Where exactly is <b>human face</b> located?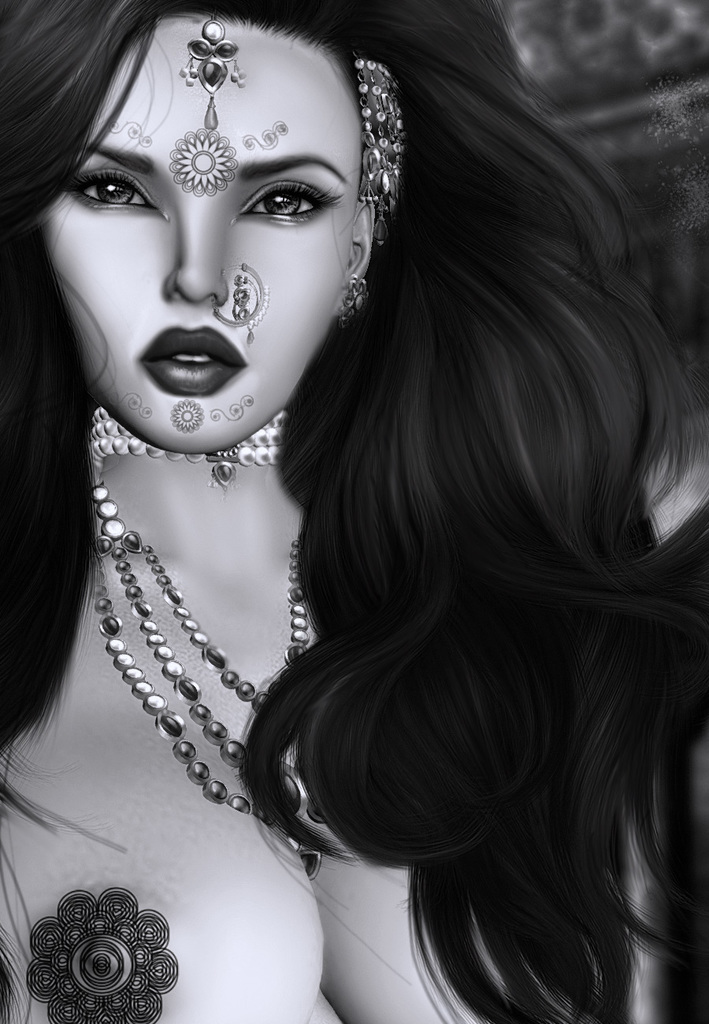
Its bounding box is crop(40, 24, 354, 454).
